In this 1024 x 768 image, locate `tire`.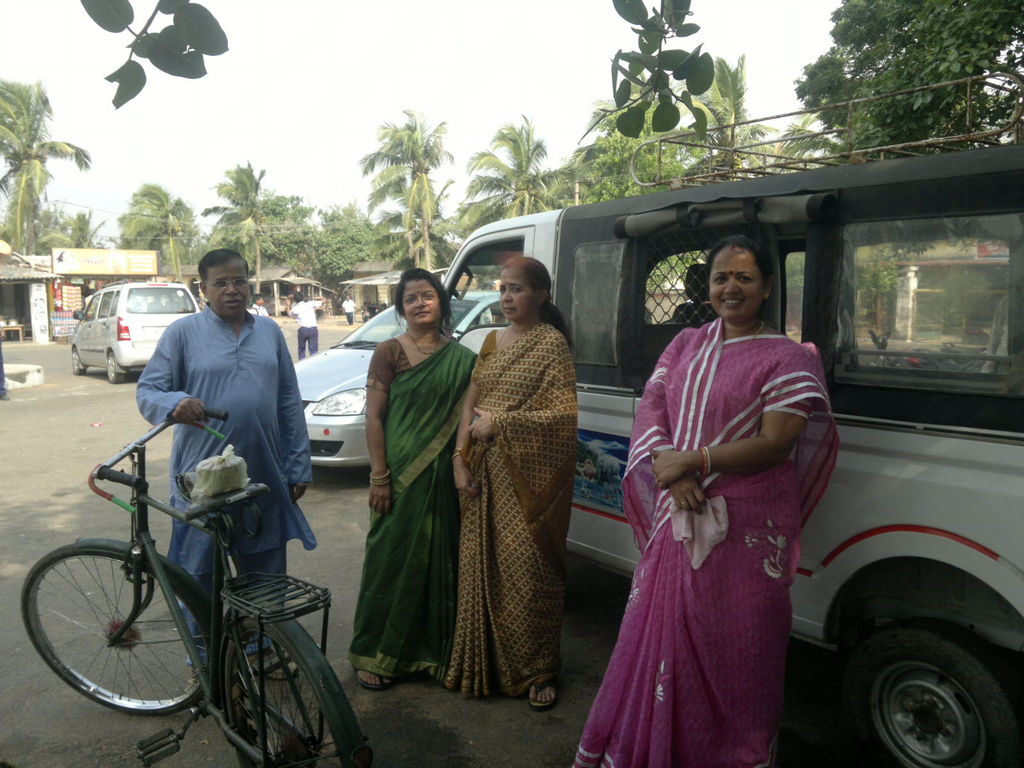
Bounding box: <region>221, 605, 370, 767</region>.
